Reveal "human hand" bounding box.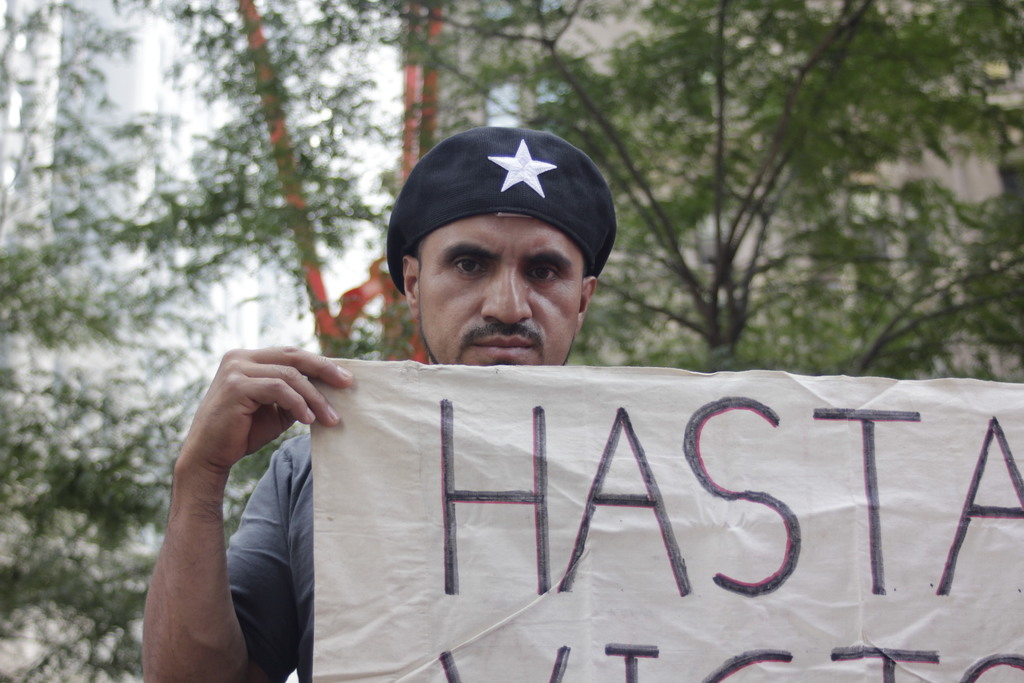
Revealed: x1=117, y1=321, x2=337, y2=675.
